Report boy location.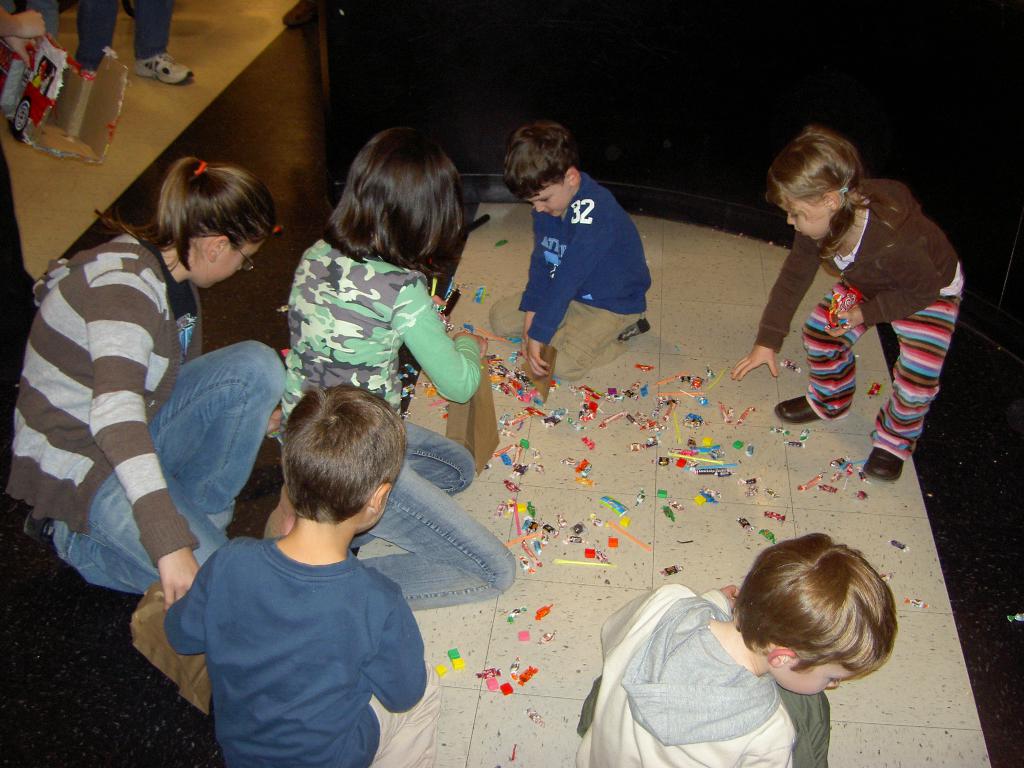
Report: (162, 381, 446, 767).
